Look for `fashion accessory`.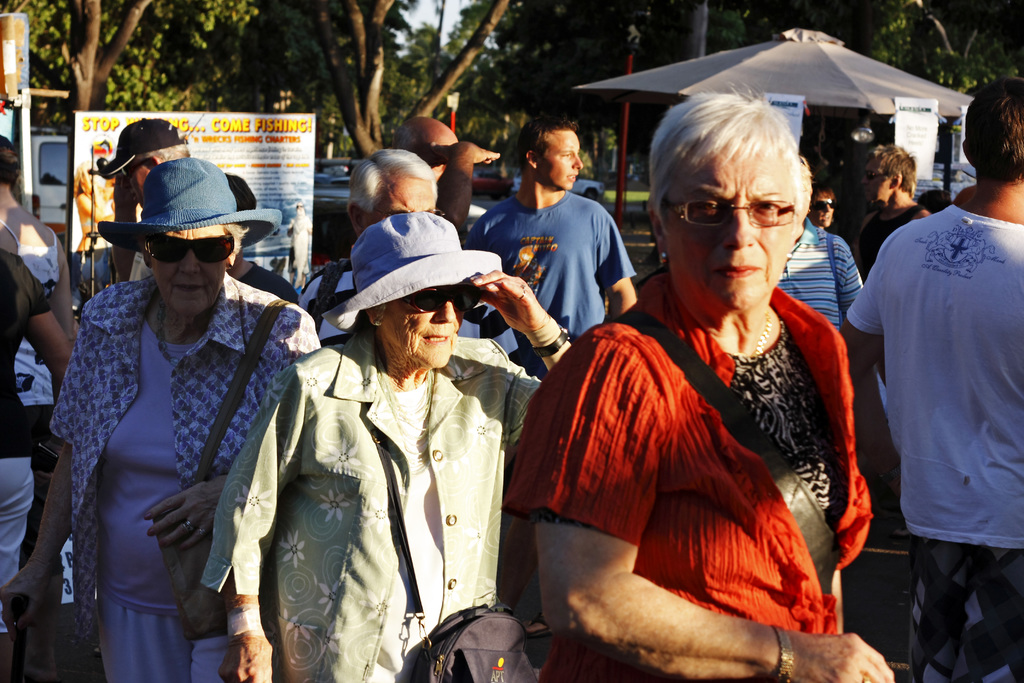
Found: l=97, t=160, r=285, b=254.
